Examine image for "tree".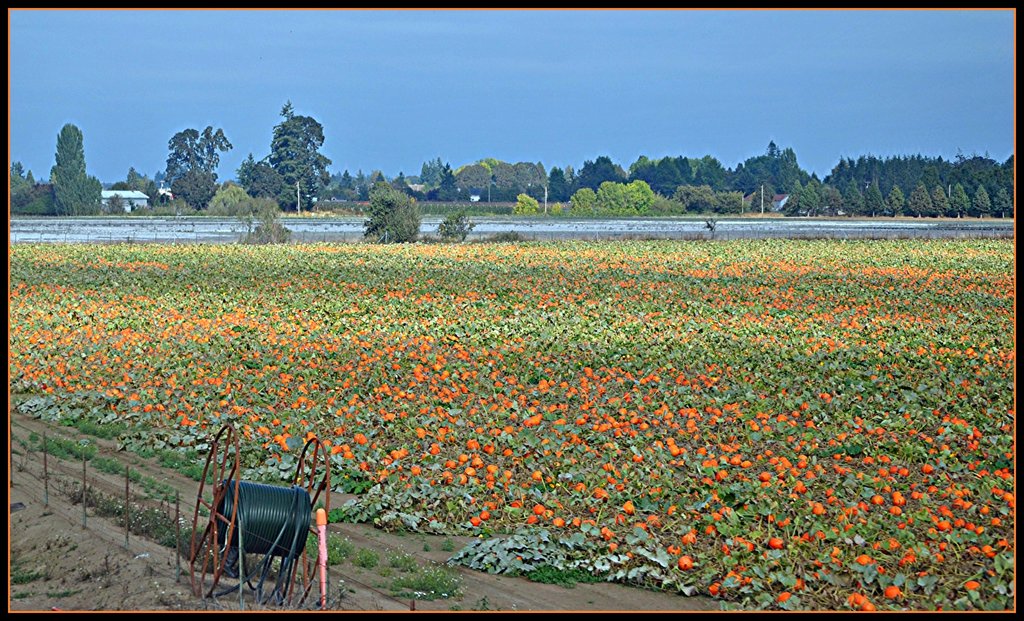
Examination result: BBox(420, 159, 434, 184).
